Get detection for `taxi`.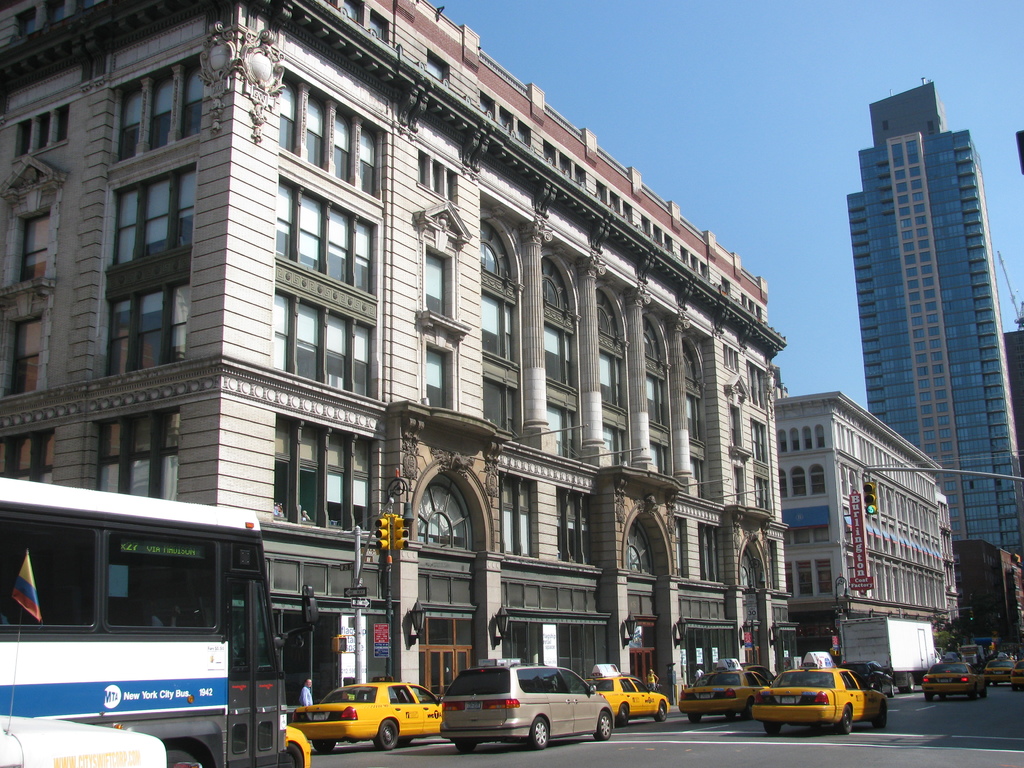
Detection: box=[278, 721, 316, 766].
